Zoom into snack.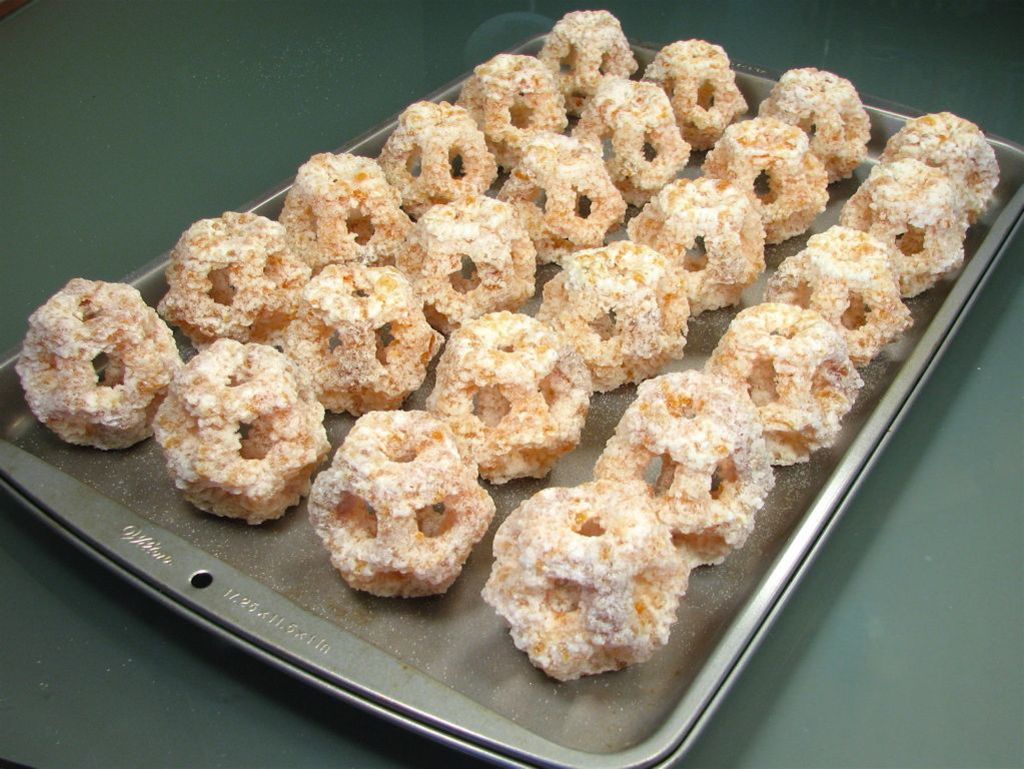
Zoom target: <region>757, 65, 872, 181</region>.
